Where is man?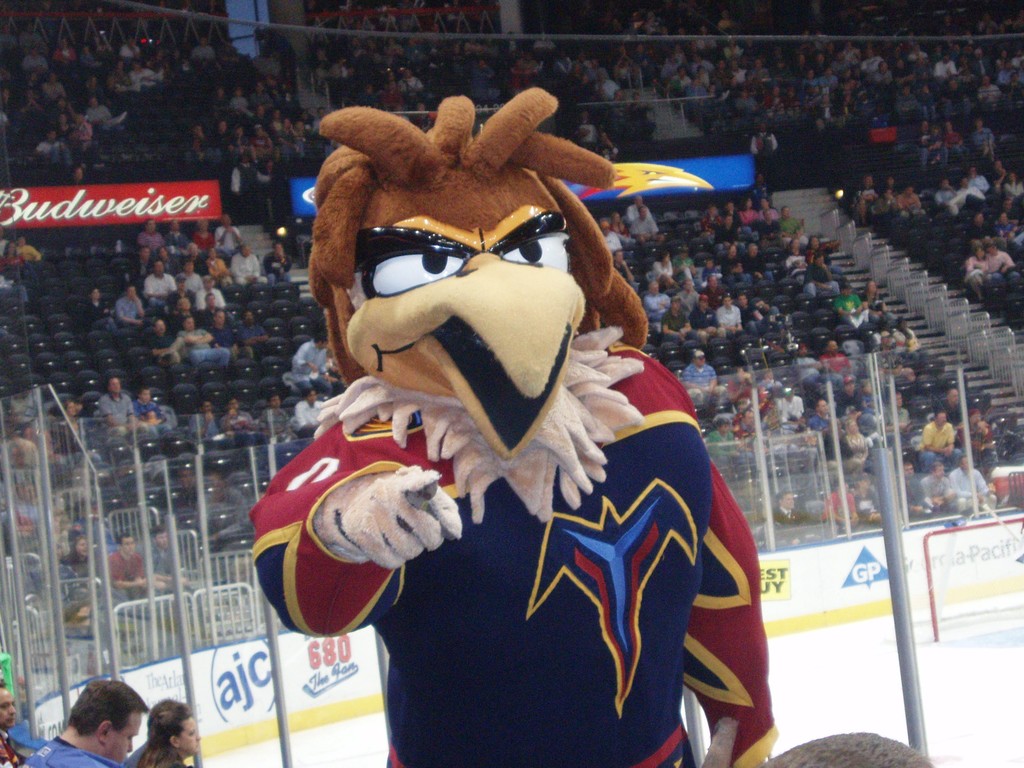
(x1=940, y1=387, x2=960, y2=427).
